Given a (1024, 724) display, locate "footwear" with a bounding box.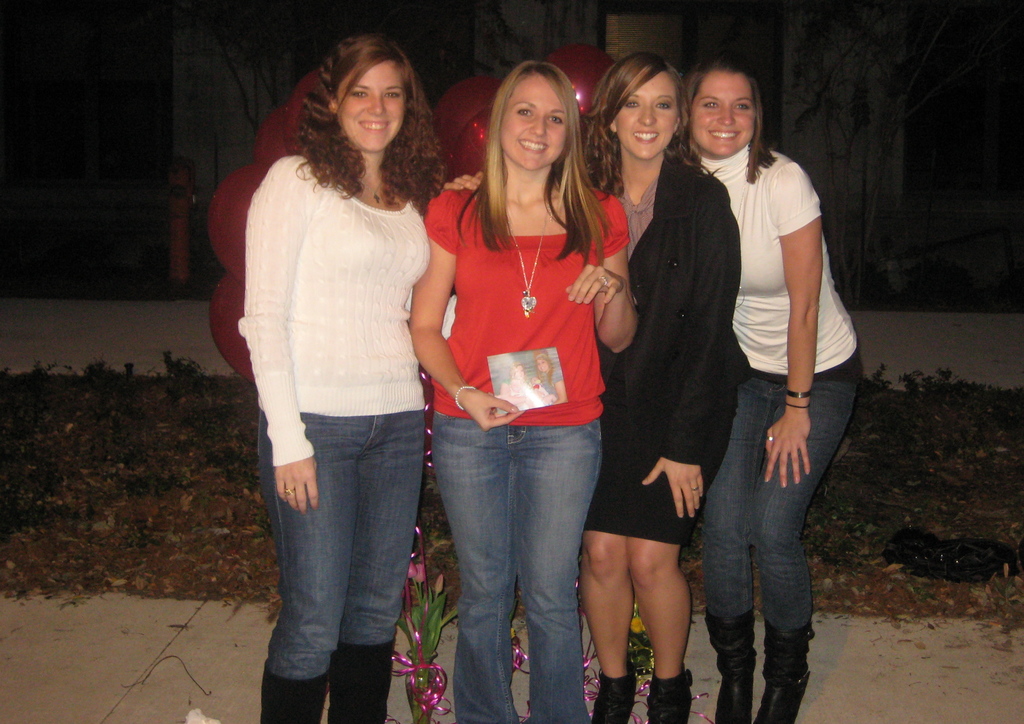
Located: <region>646, 668, 701, 723</region>.
